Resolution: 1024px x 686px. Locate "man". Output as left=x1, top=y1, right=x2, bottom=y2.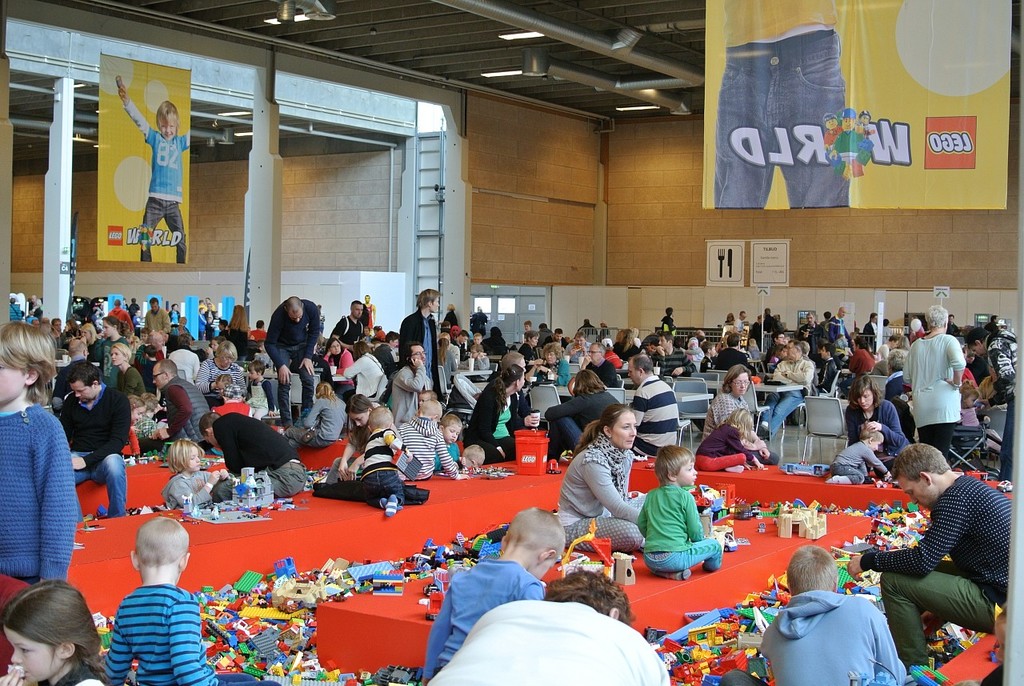
left=764, top=308, right=781, bottom=331.
